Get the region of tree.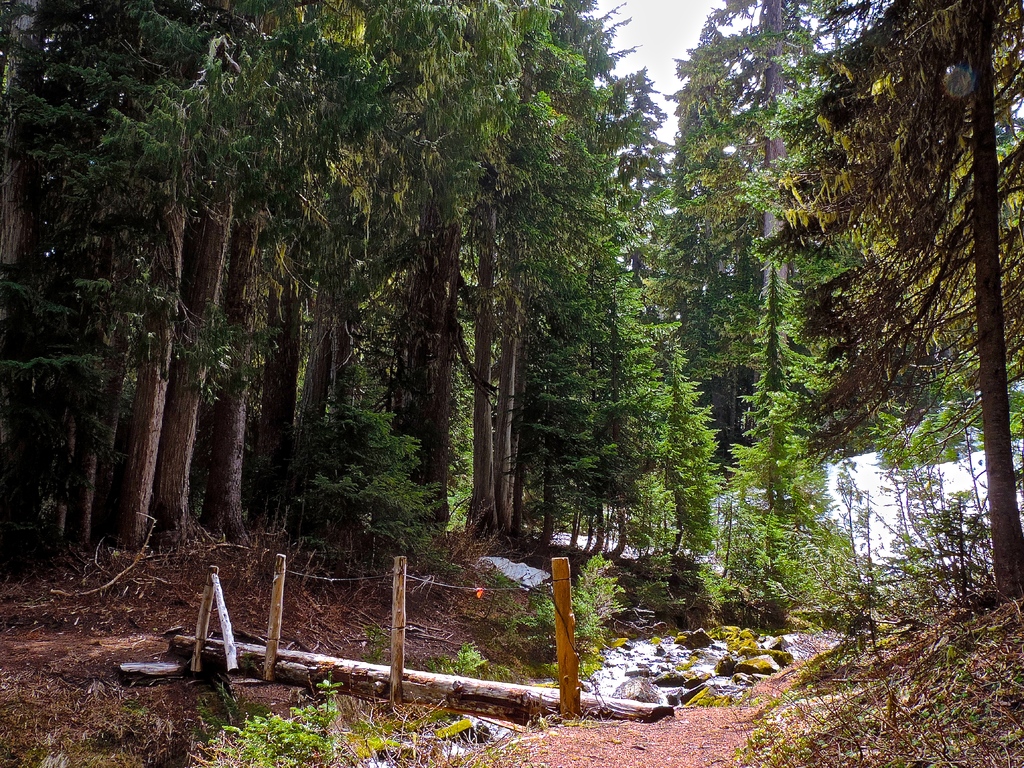
548, 238, 667, 537.
